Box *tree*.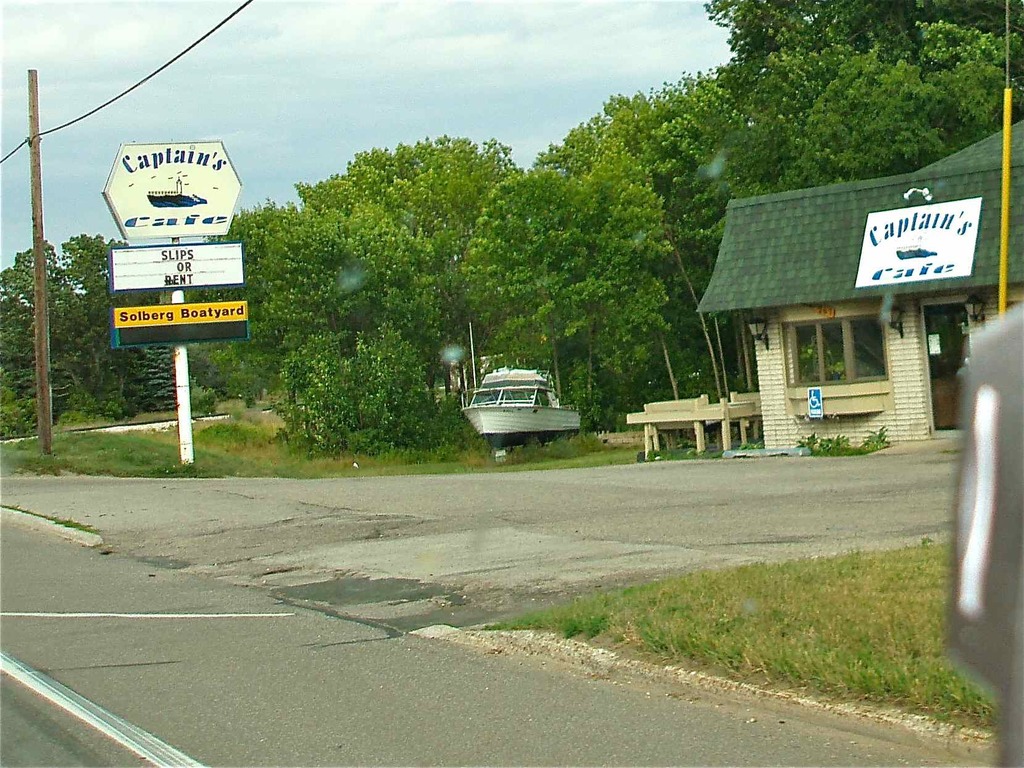
x1=792 y1=46 x2=950 y2=179.
